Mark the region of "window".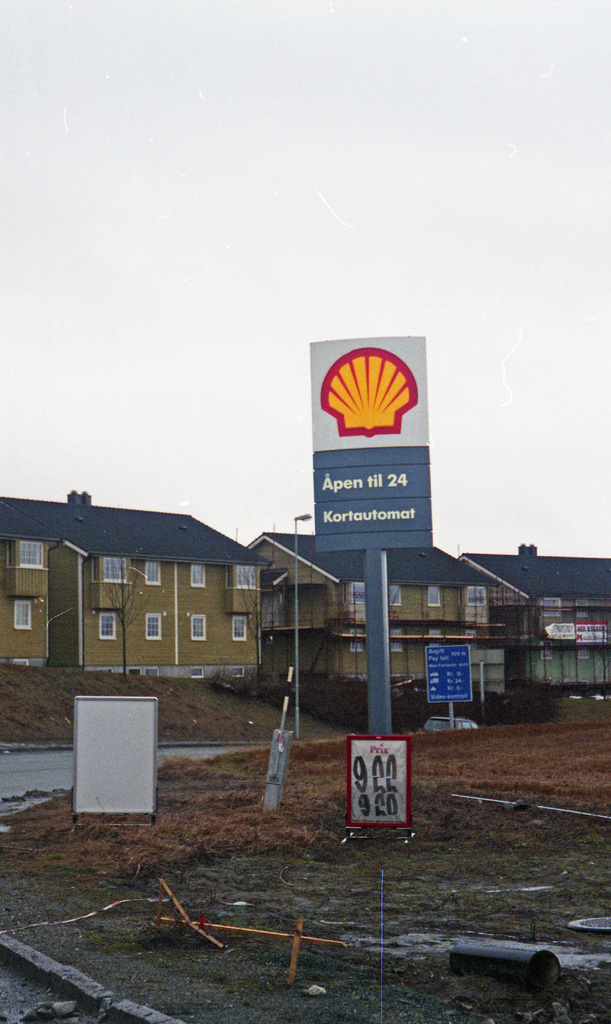
Region: 231:616:247:643.
